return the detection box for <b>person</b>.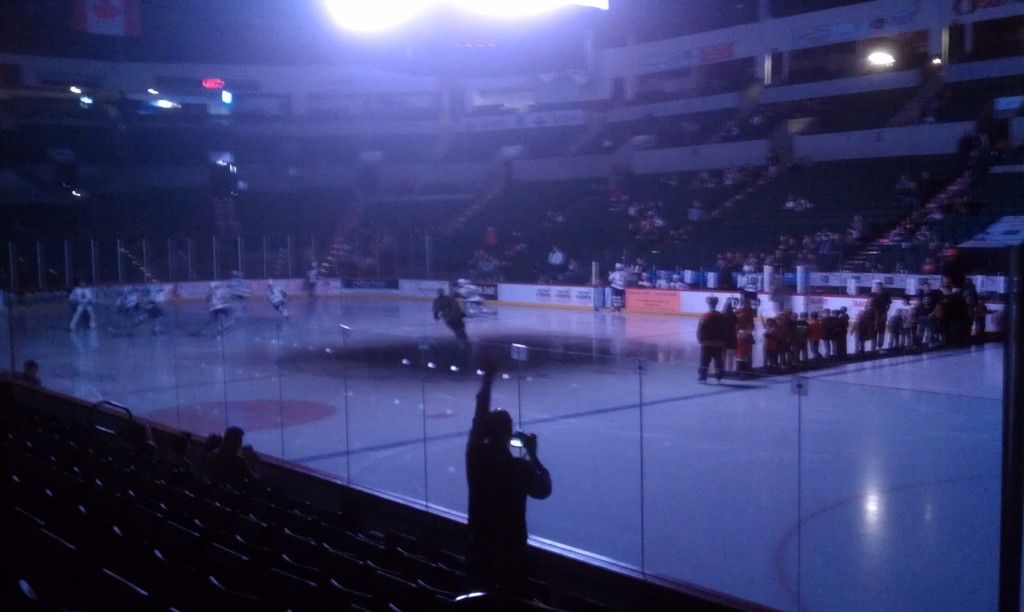
206/275/226/335.
